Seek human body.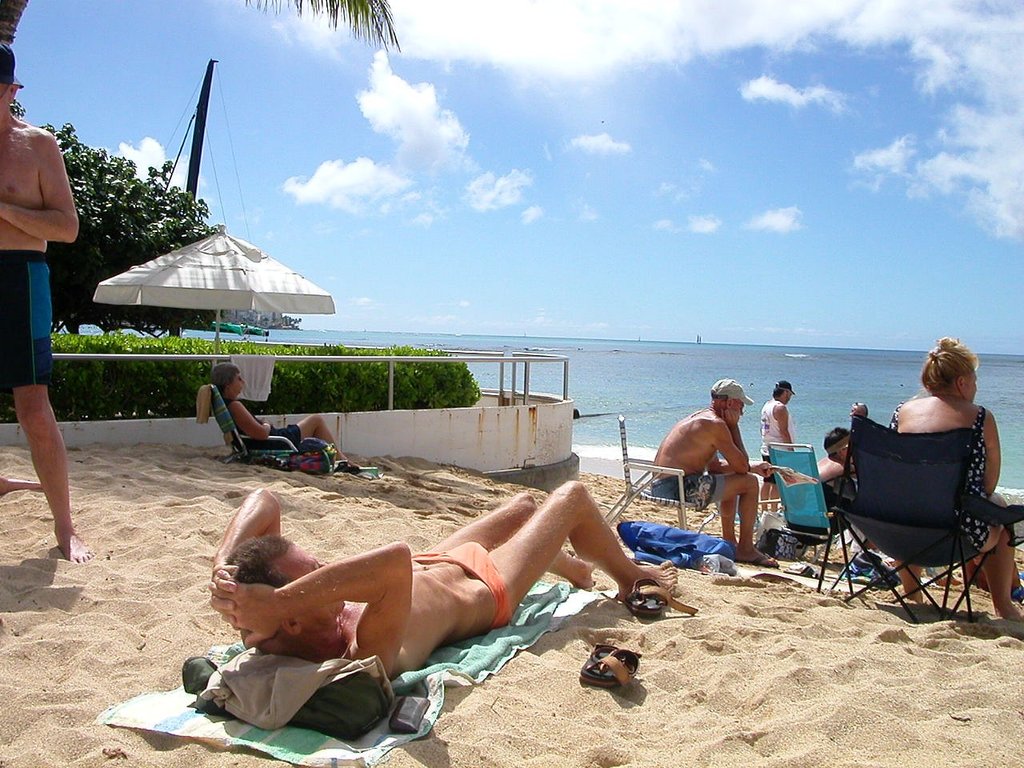
Rect(213, 482, 677, 676).
